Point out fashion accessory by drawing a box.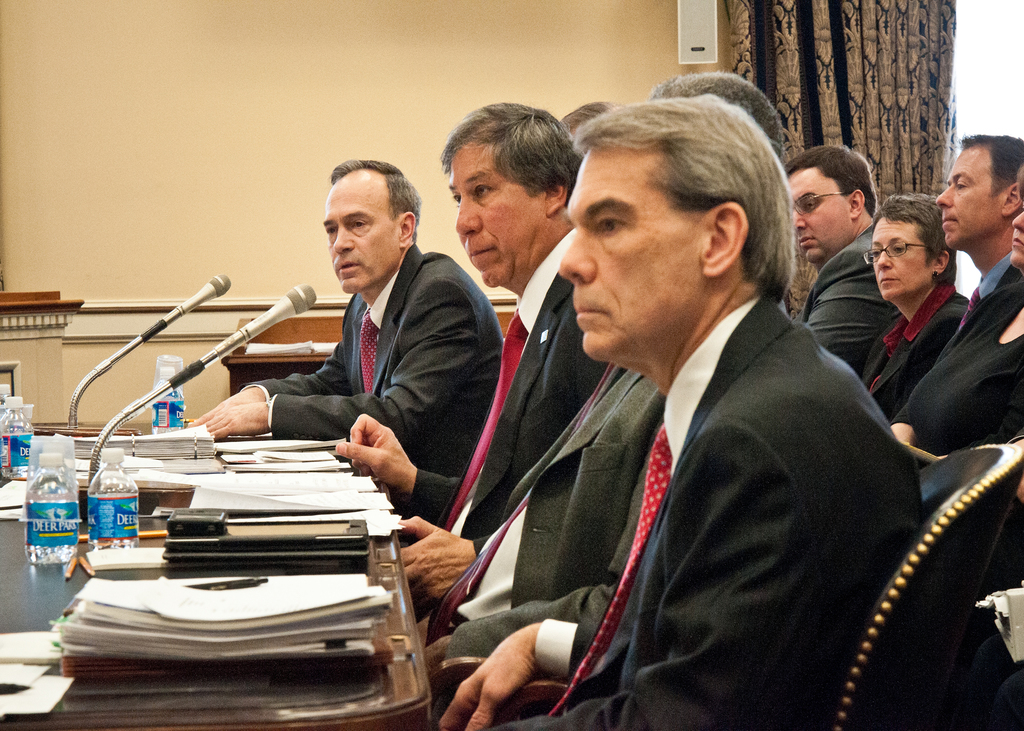
locate(445, 309, 532, 536).
